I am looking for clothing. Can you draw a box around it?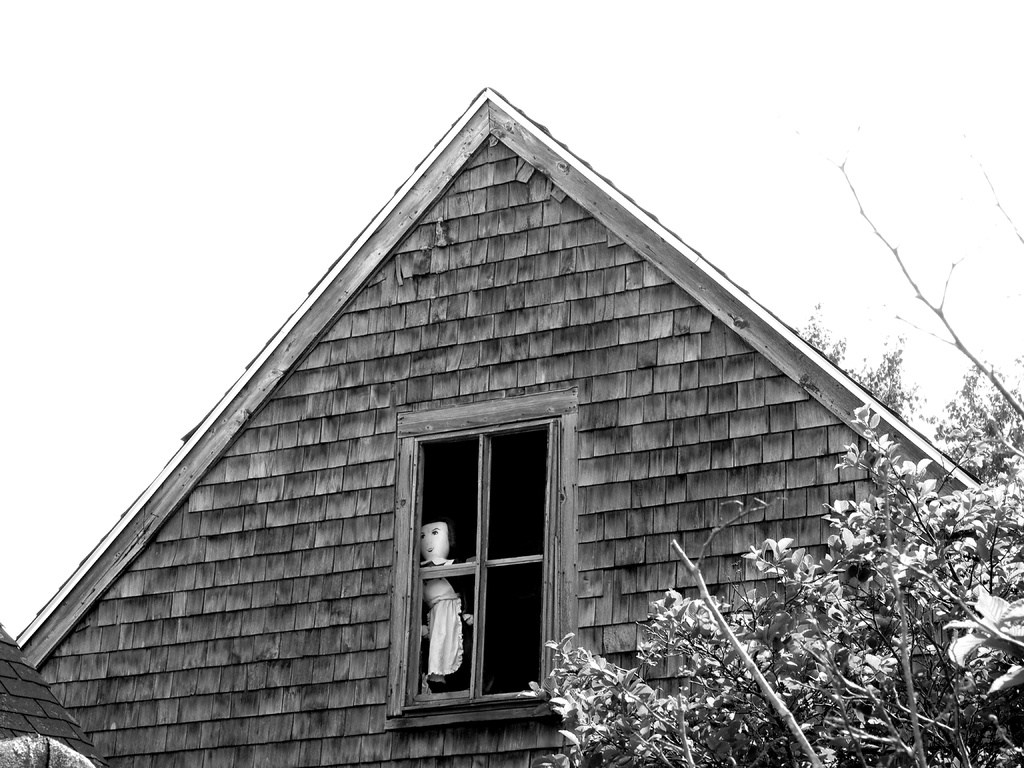
Sure, the bounding box is x1=413, y1=550, x2=477, y2=689.
